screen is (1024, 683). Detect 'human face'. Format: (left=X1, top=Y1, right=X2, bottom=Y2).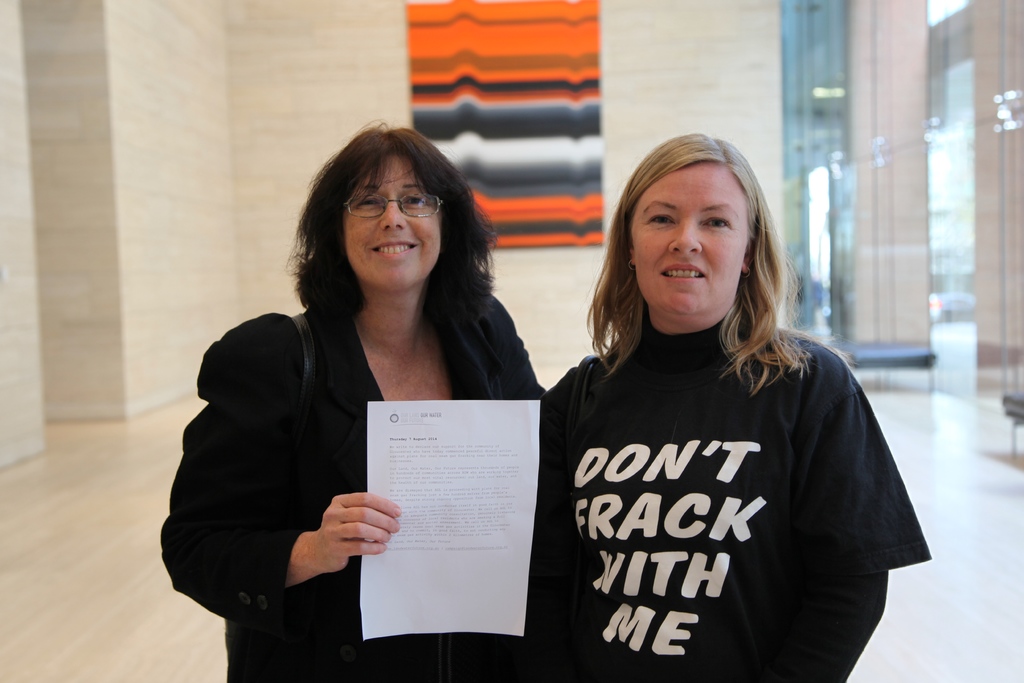
(left=630, top=163, right=743, bottom=318).
